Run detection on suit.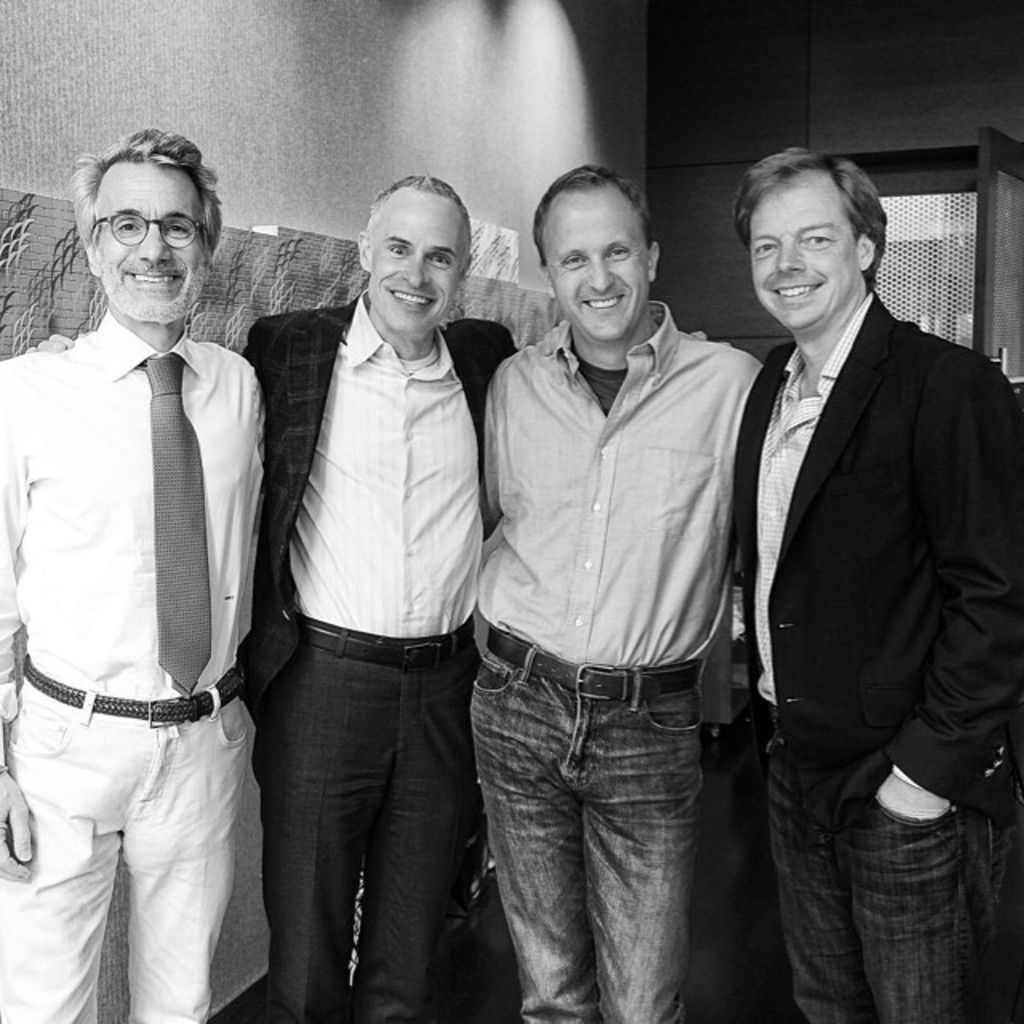
Result: 734/282/1022/1022.
